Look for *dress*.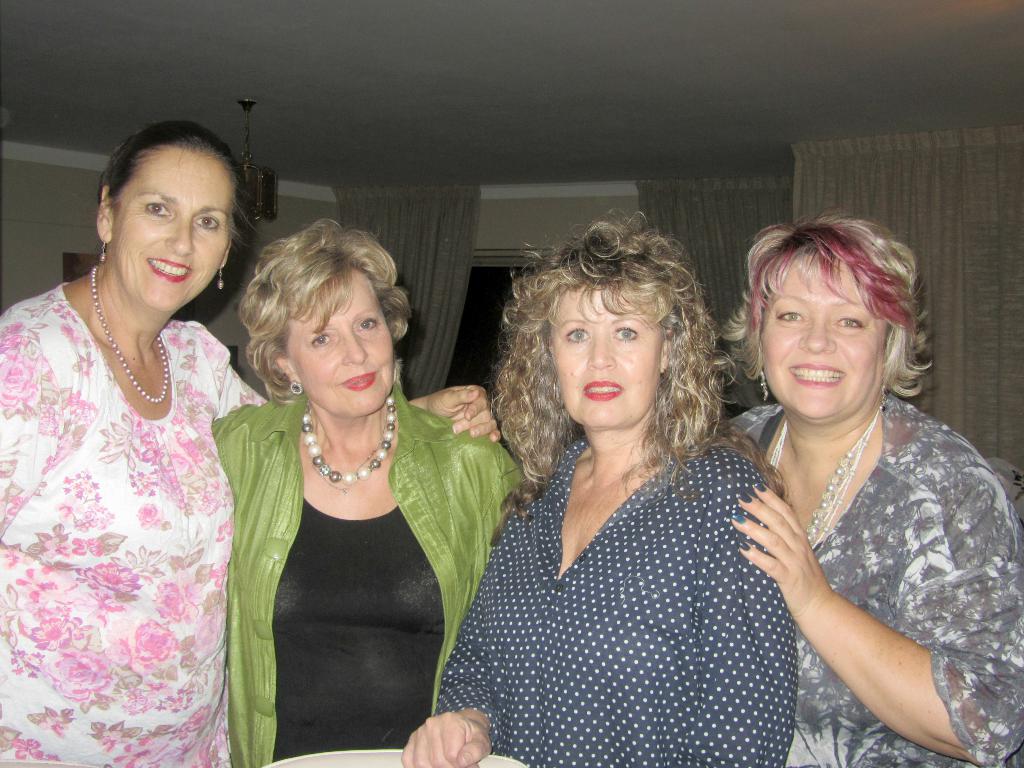
Found: 726/404/1023/767.
